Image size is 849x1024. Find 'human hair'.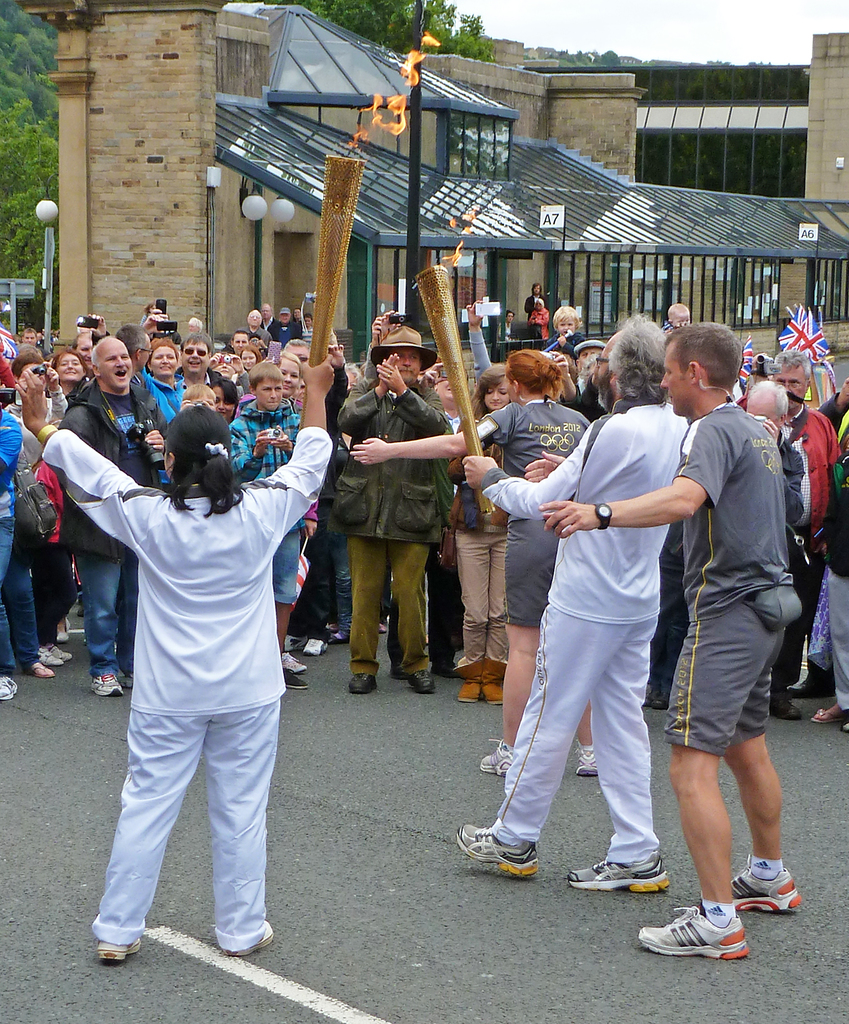
[x1=744, y1=378, x2=788, y2=431].
